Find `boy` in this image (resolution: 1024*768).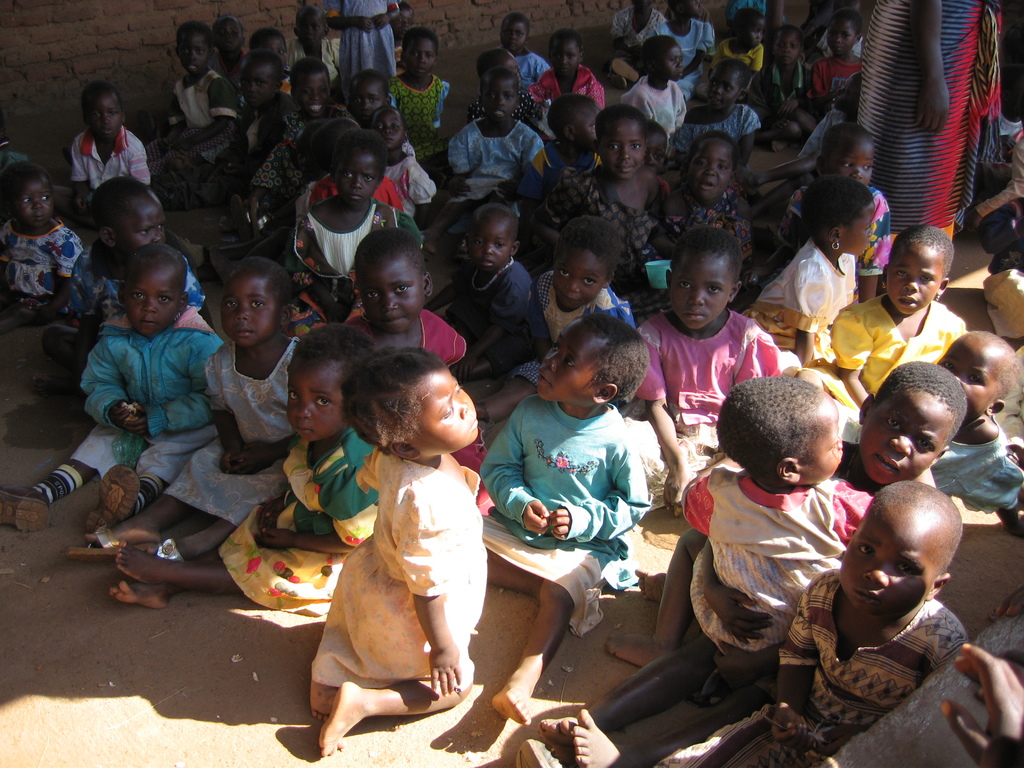
rect(785, 447, 1003, 753).
